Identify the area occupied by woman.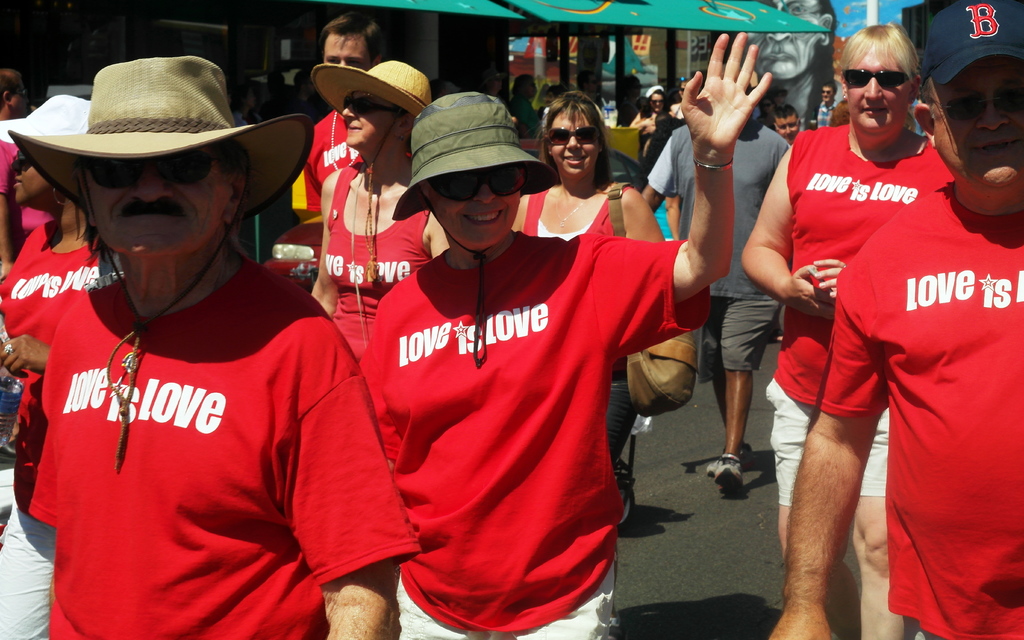
Area: [x1=308, y1=57, x2=450, y2=359].
